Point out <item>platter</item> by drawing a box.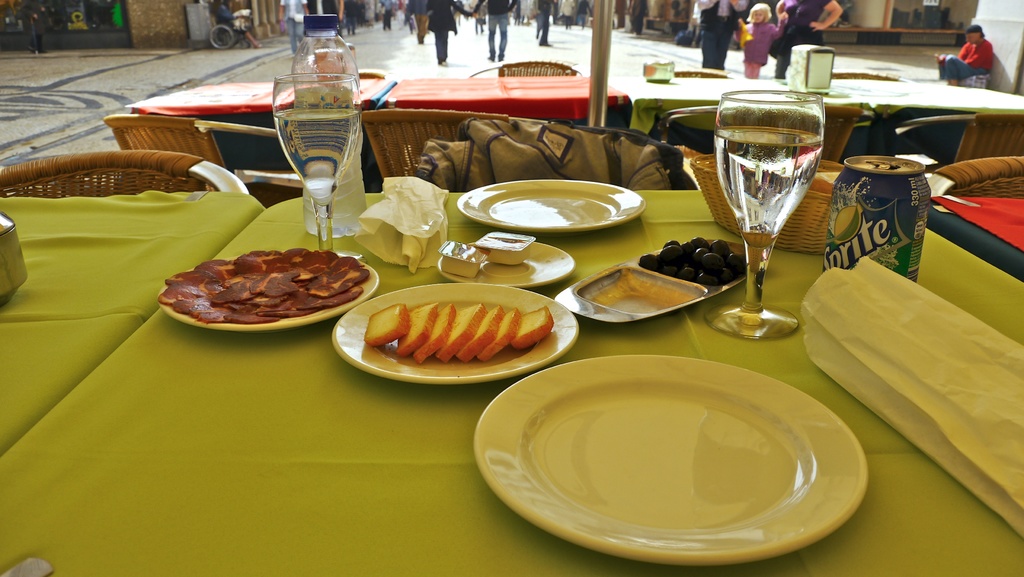
x1=472 y1=355 x2=866 y2=570.
